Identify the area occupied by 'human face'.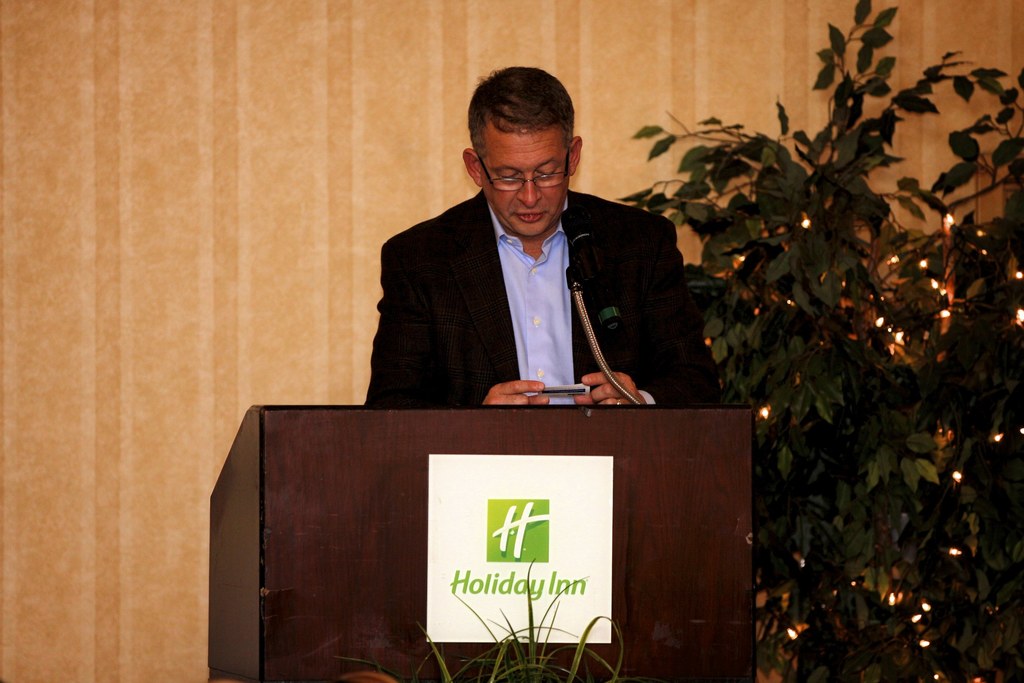
Area: (left=481, top=131, right=573, bottom=230).
